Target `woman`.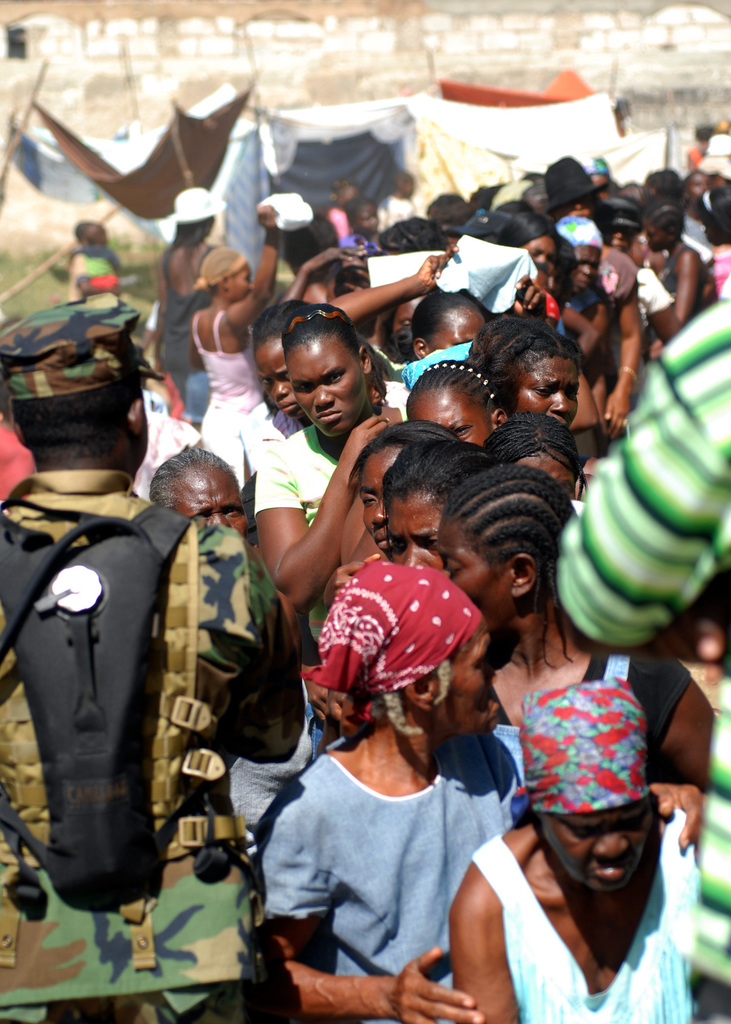
Target region: Rect(698, 184, 730, 307).
